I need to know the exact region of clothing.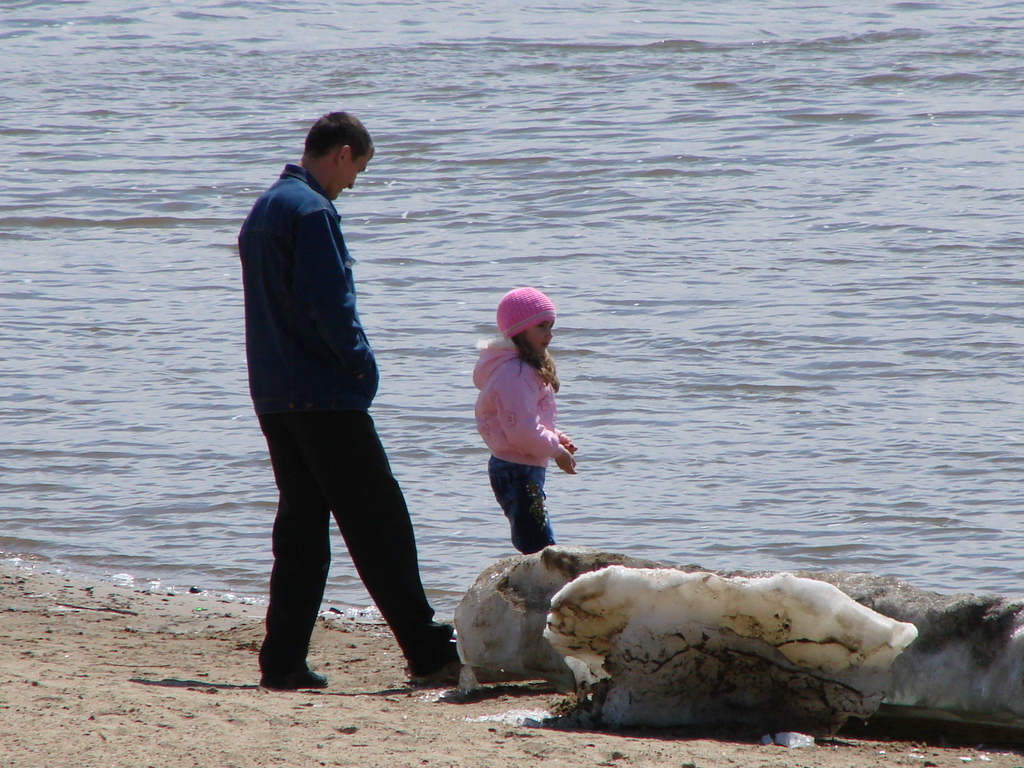
Region: <box>467,338,572,561</box>.
